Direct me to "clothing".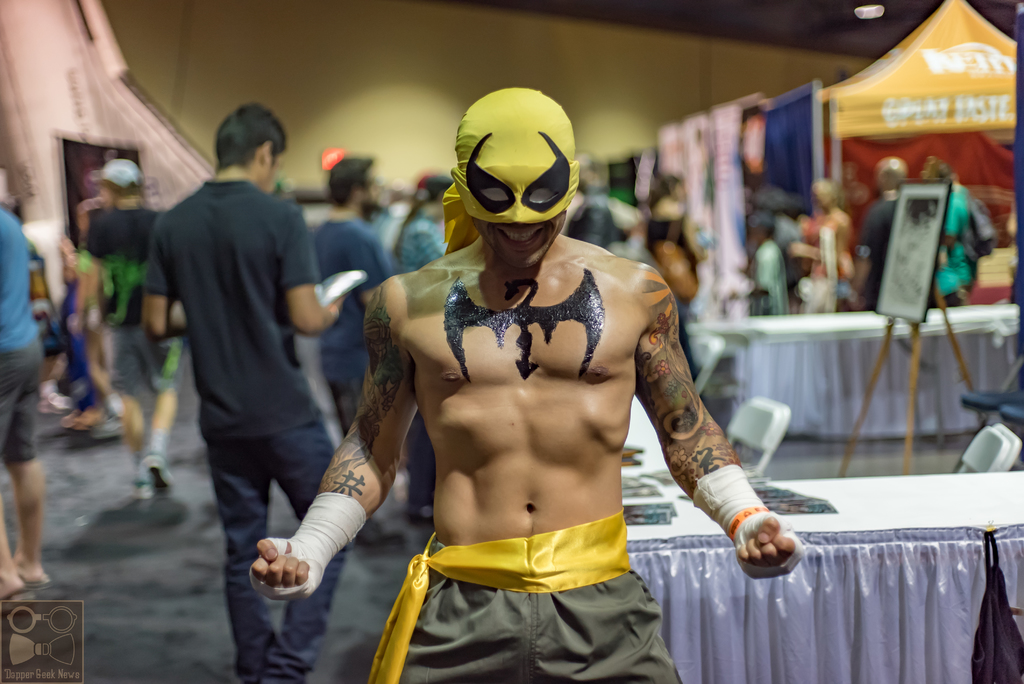
Direction: box(395, 211, 440, 268).
